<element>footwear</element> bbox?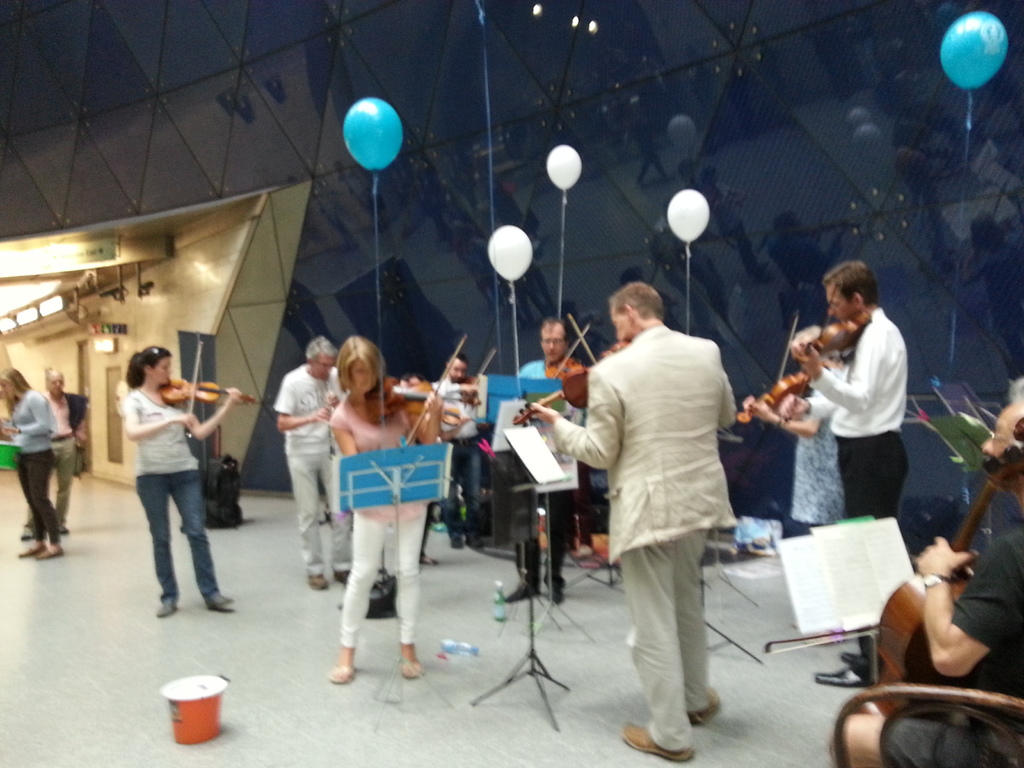
x1=449 y1=536 x2=467 y2=549
